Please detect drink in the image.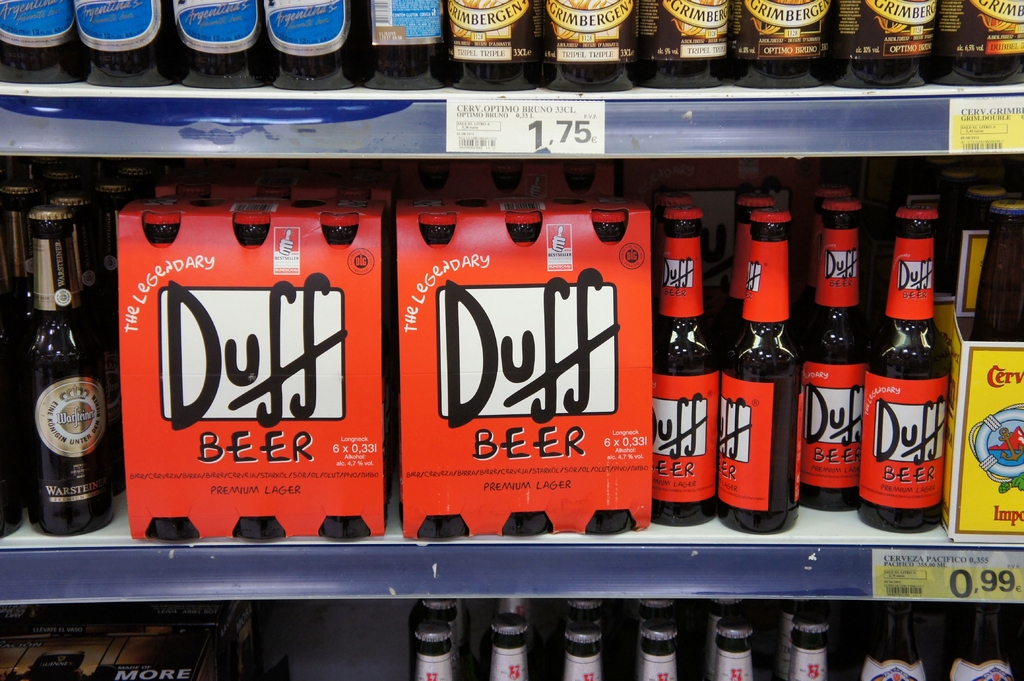
636:0:737:84.
